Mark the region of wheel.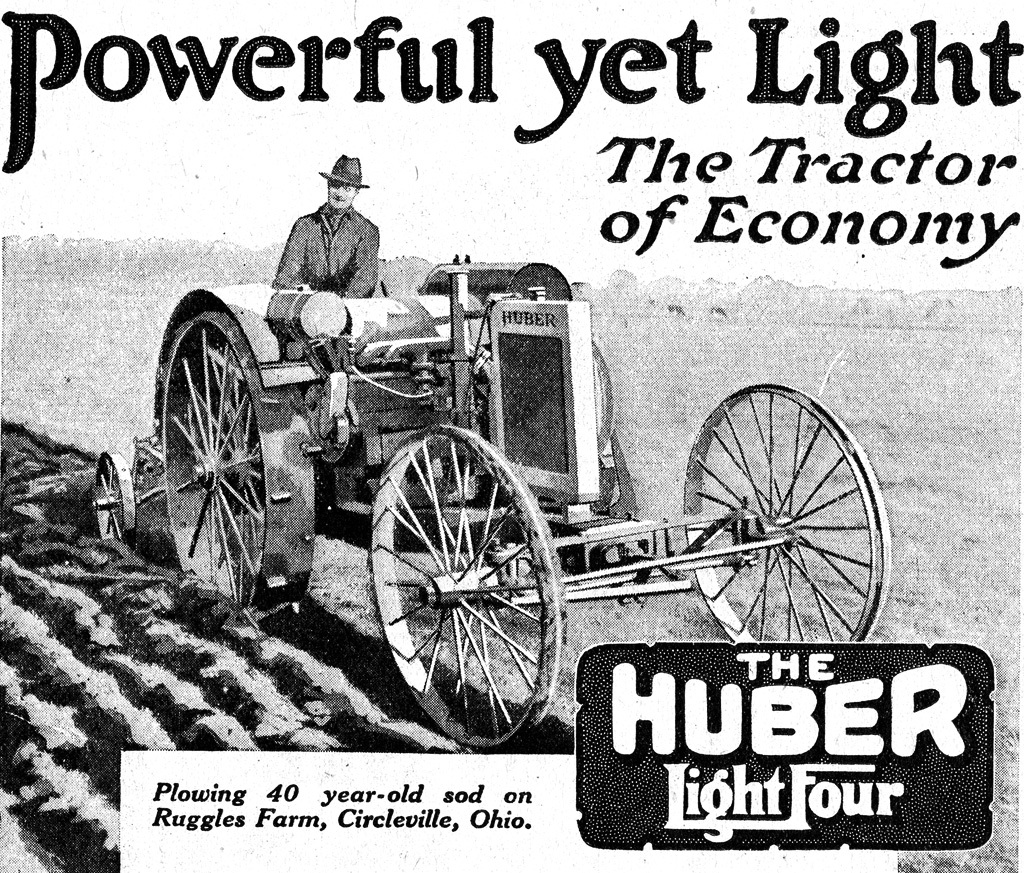
Region: [left=159, top=315, right=313, bottom=624].
